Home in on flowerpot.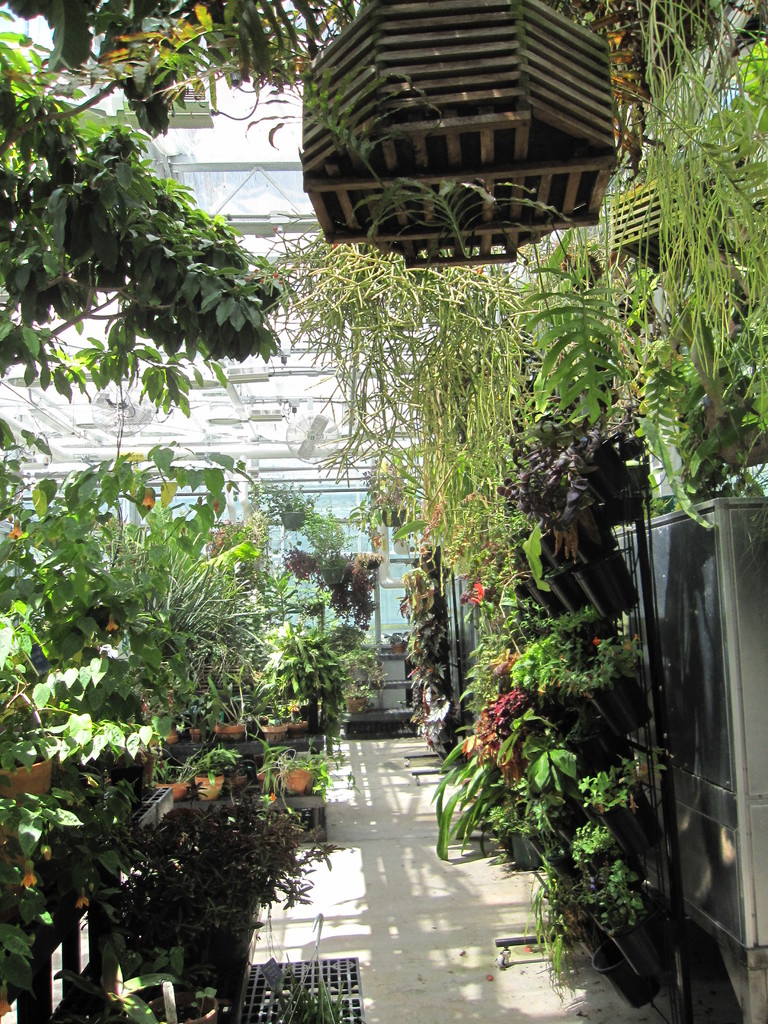
Homed in at crop(156, 781, 186, 803).
